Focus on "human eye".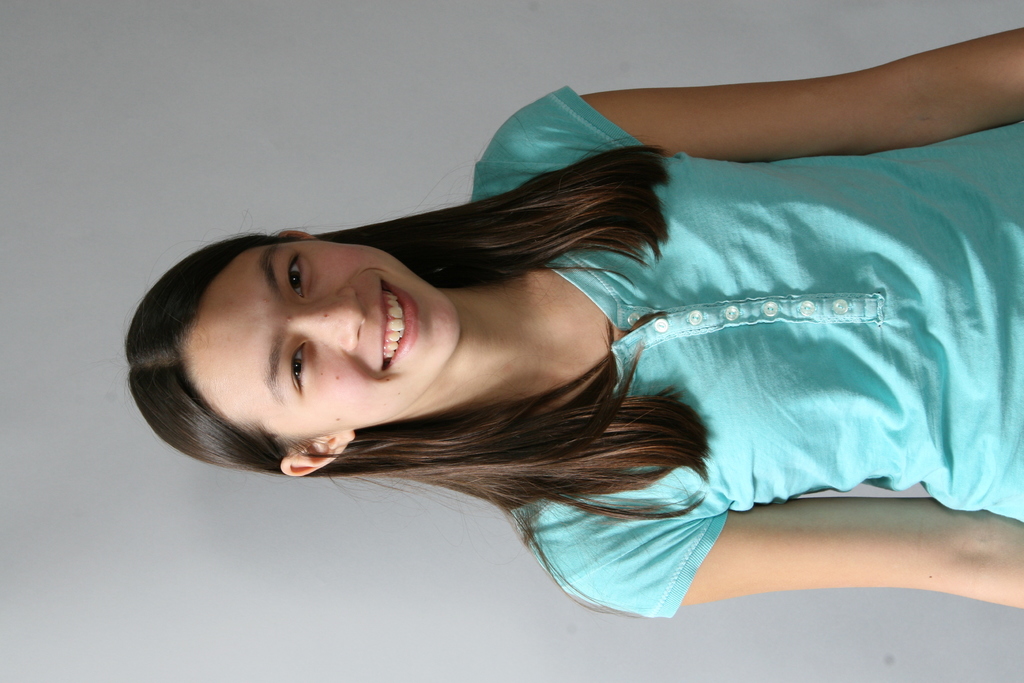
Focused at [278,245,317,298].
